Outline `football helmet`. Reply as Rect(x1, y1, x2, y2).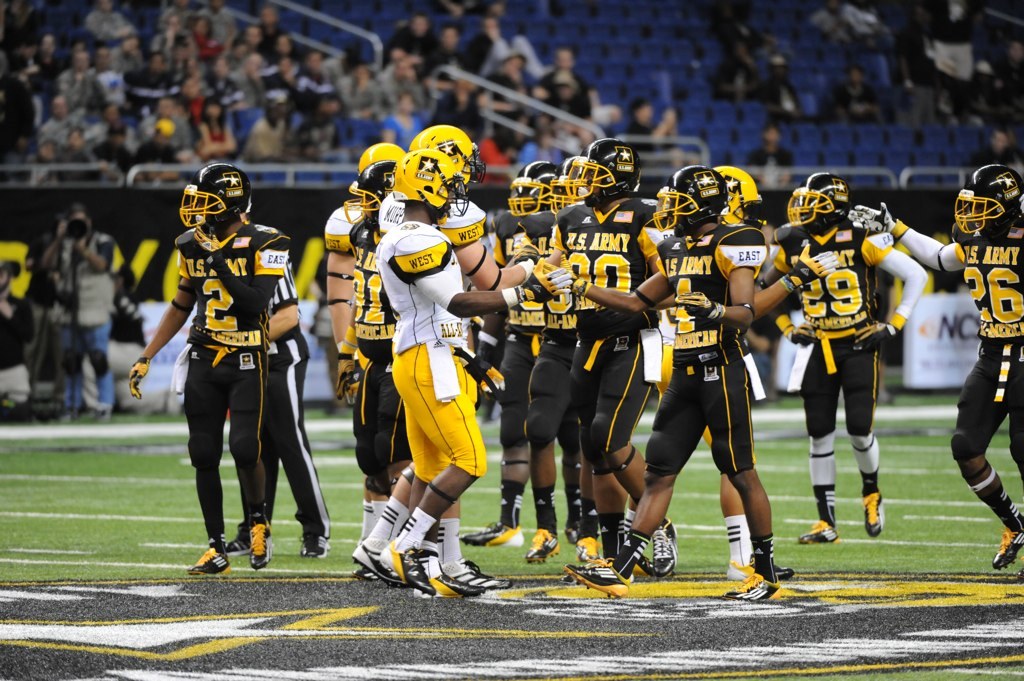
Rect(397, 142, 473, 215).
